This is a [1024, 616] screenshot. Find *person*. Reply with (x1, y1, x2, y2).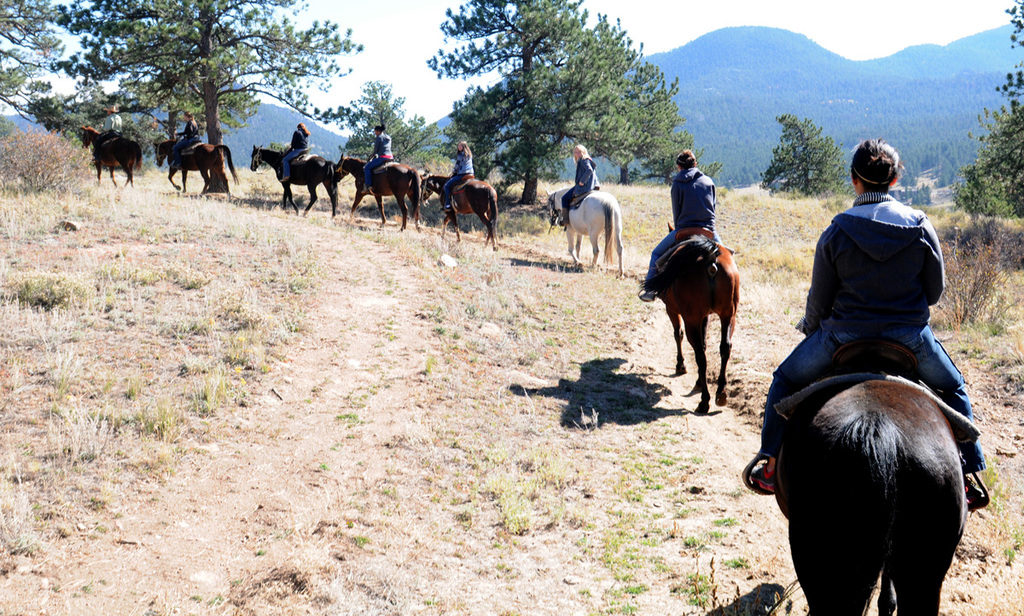
(782, 133, 971, 564).
